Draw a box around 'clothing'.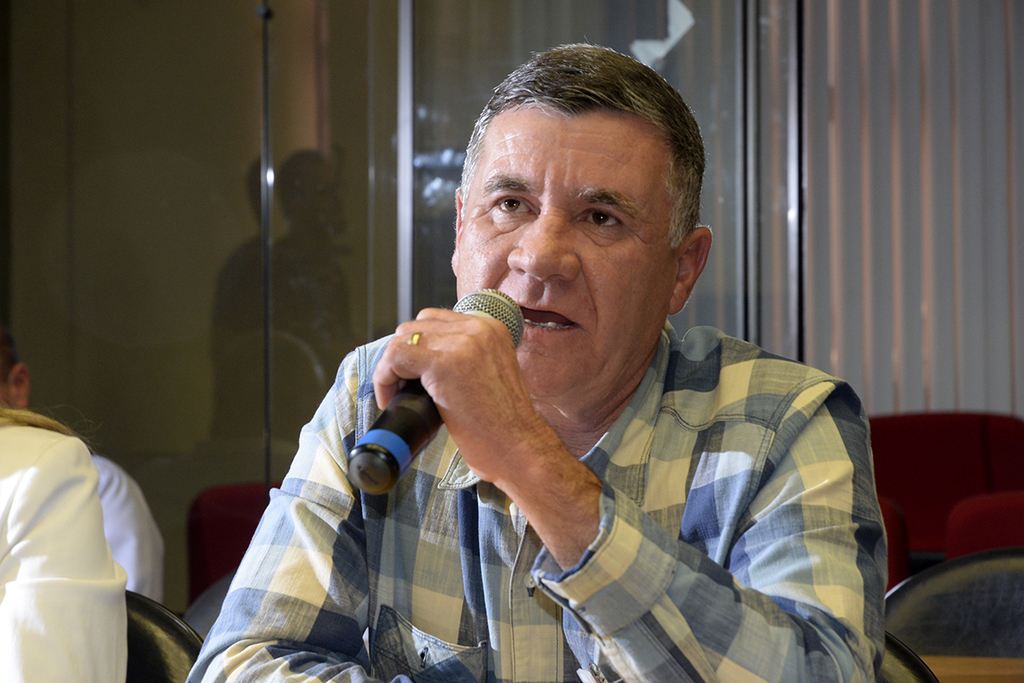
[x1=183, y1=322, x2=890, y2=682].
